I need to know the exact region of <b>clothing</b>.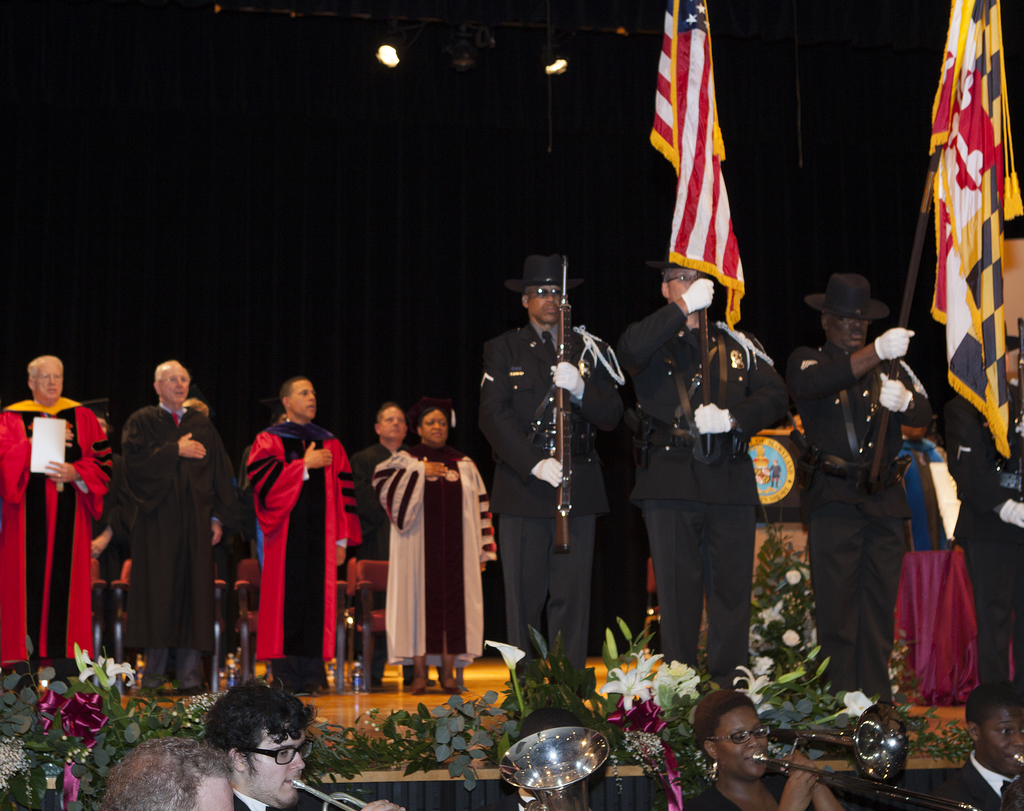
Region: [x1=345, y1=443, x2=395, y2=673].
